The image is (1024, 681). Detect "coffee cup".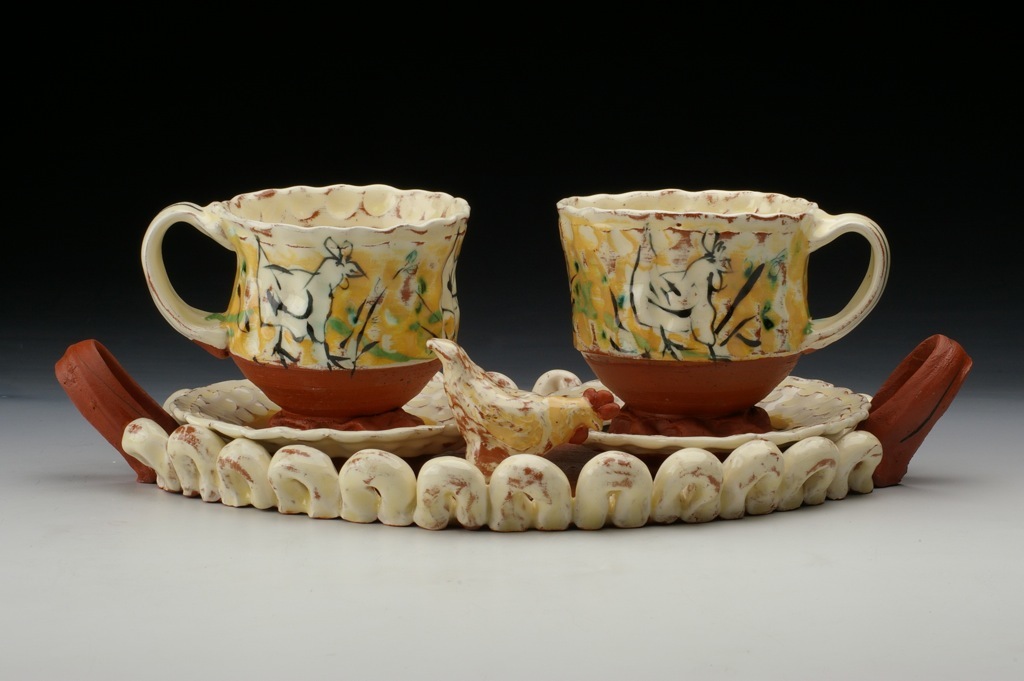
Detection: <bbox>139, 183, 472, 426</bbox>.
